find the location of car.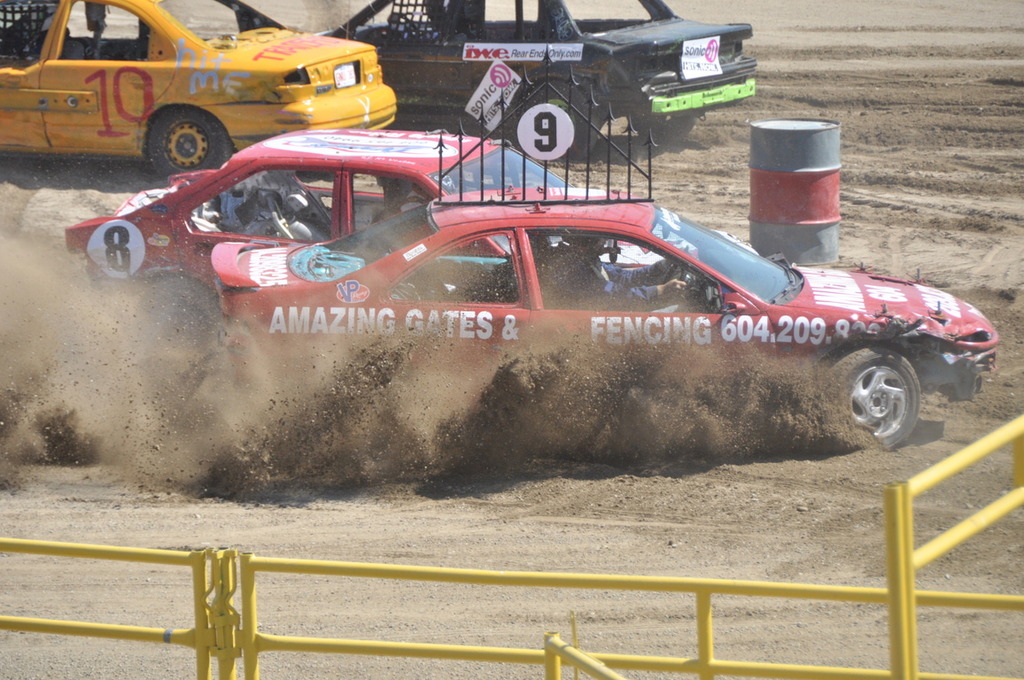
Location: [0,1,411,170].
